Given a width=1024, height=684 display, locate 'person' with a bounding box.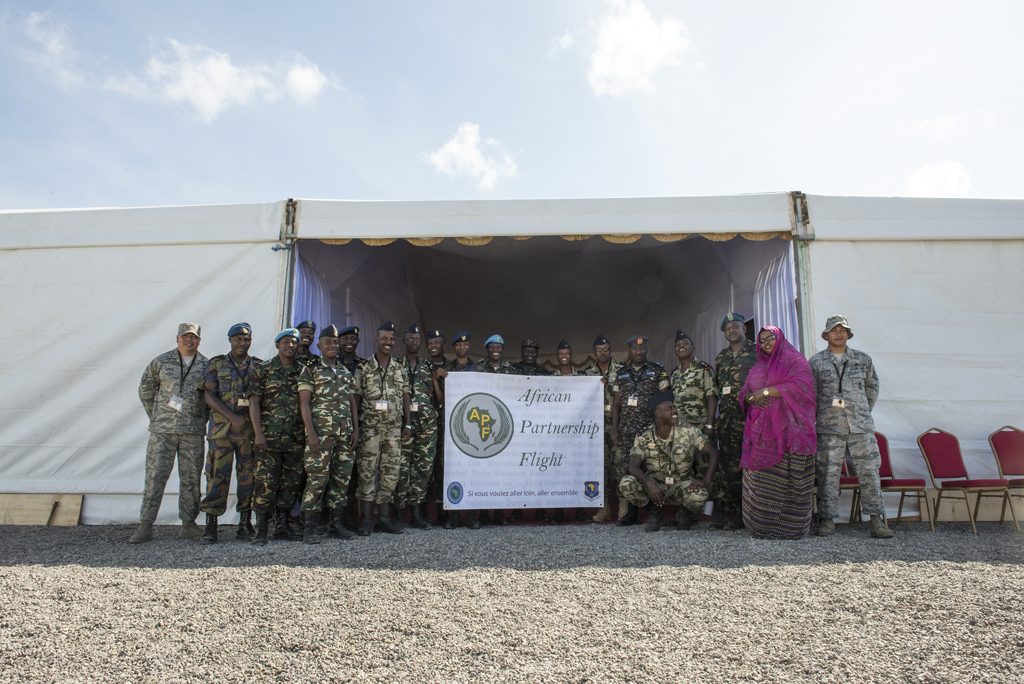
Located: (736, 326, 819, 541).
